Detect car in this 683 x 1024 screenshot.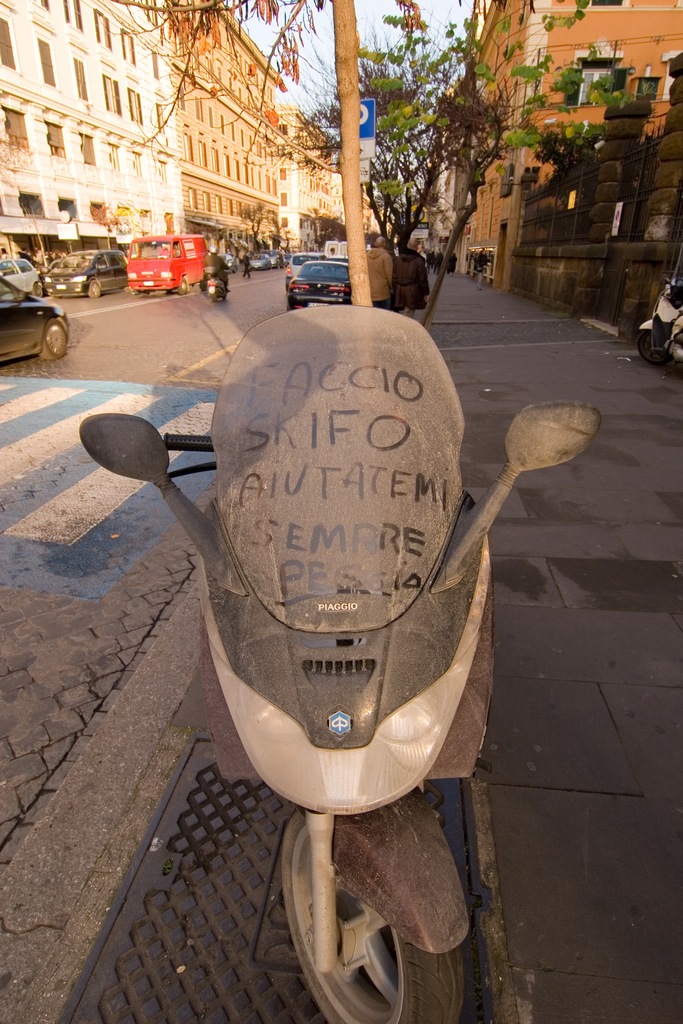
Detection: (left=0, top=259, right=40, bottom=292).
